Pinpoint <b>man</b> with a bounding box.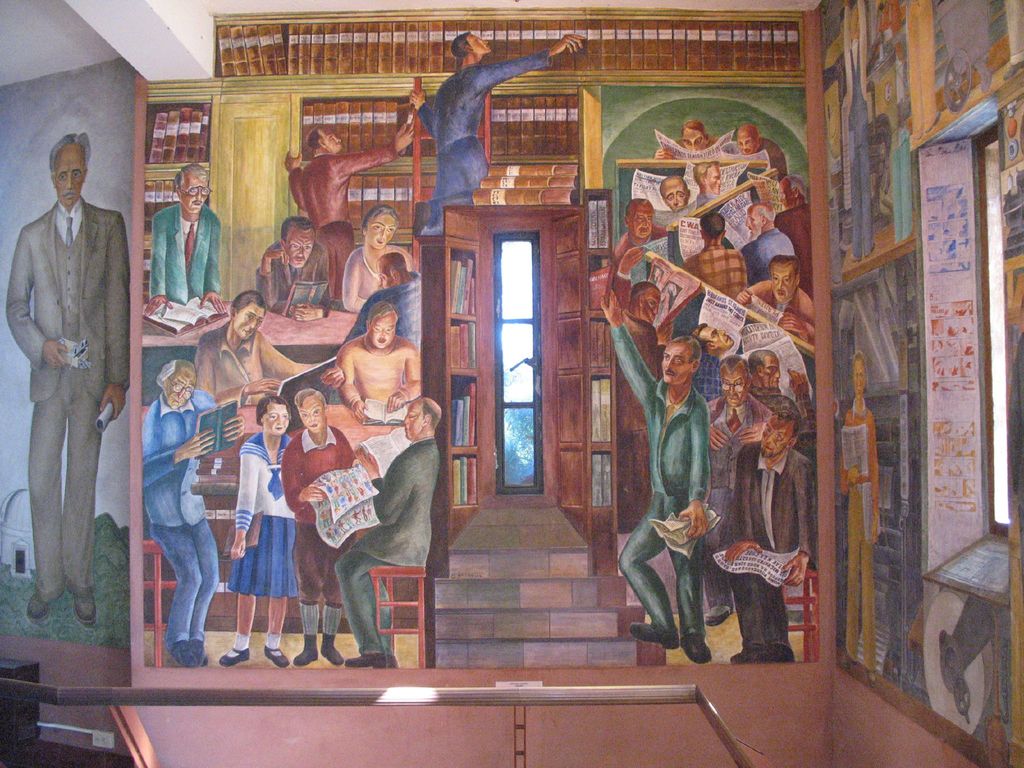
left=729, top=413, right=817, bottom=663.
